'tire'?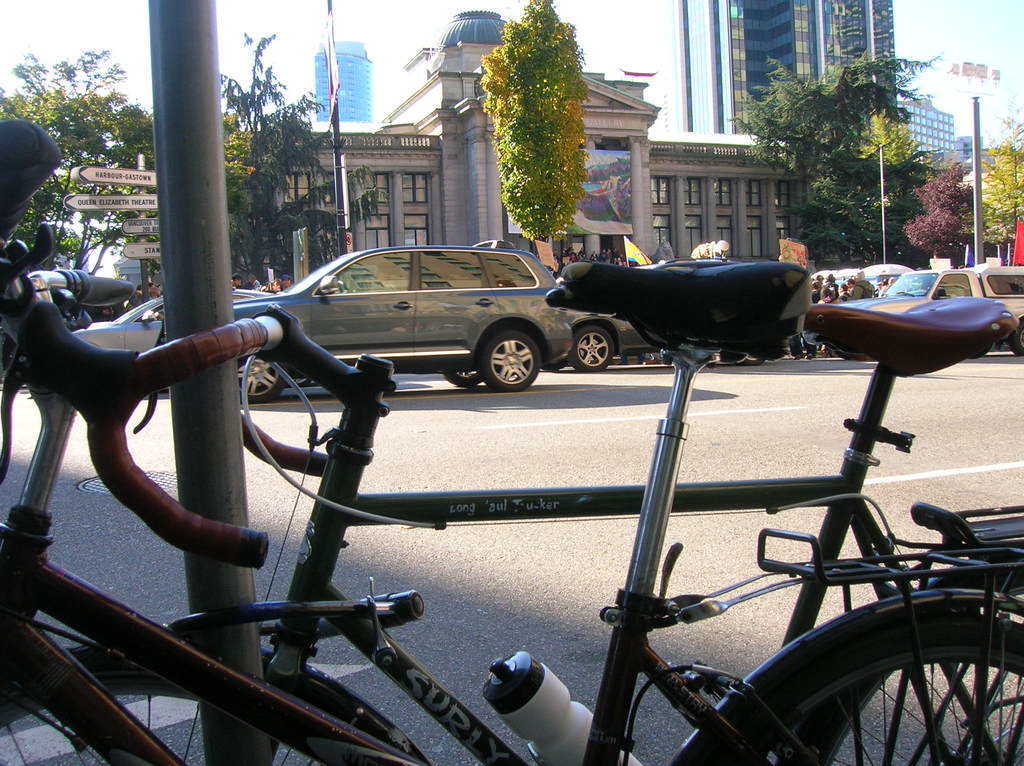
l=0, t=674, r=332, b=765
